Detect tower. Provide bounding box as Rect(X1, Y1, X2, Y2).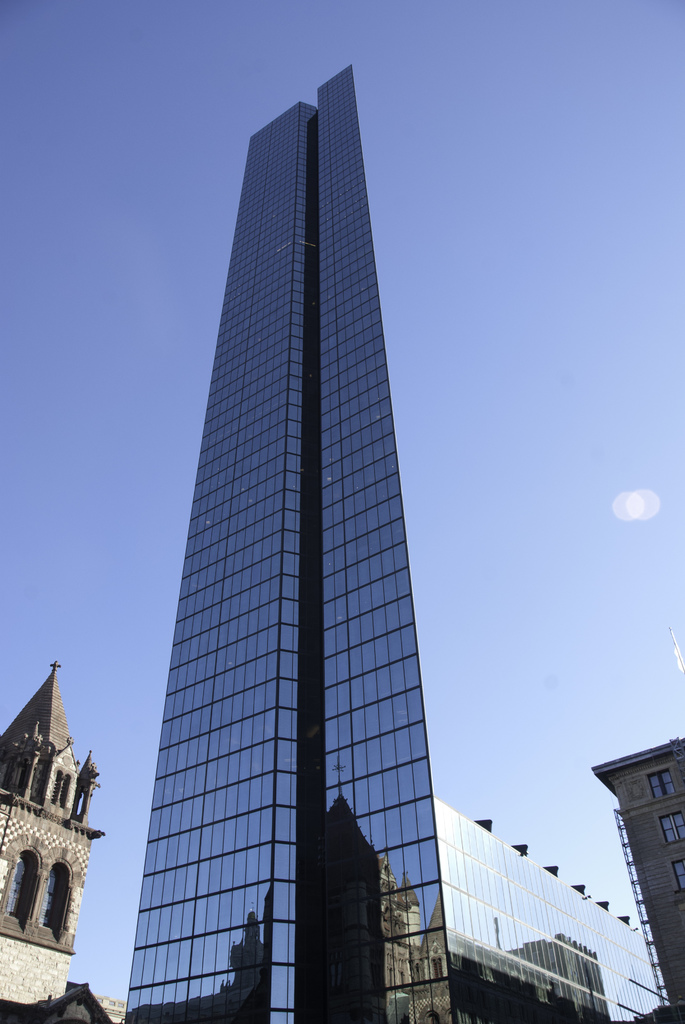
Rect(0, 666, 116, 1009).
